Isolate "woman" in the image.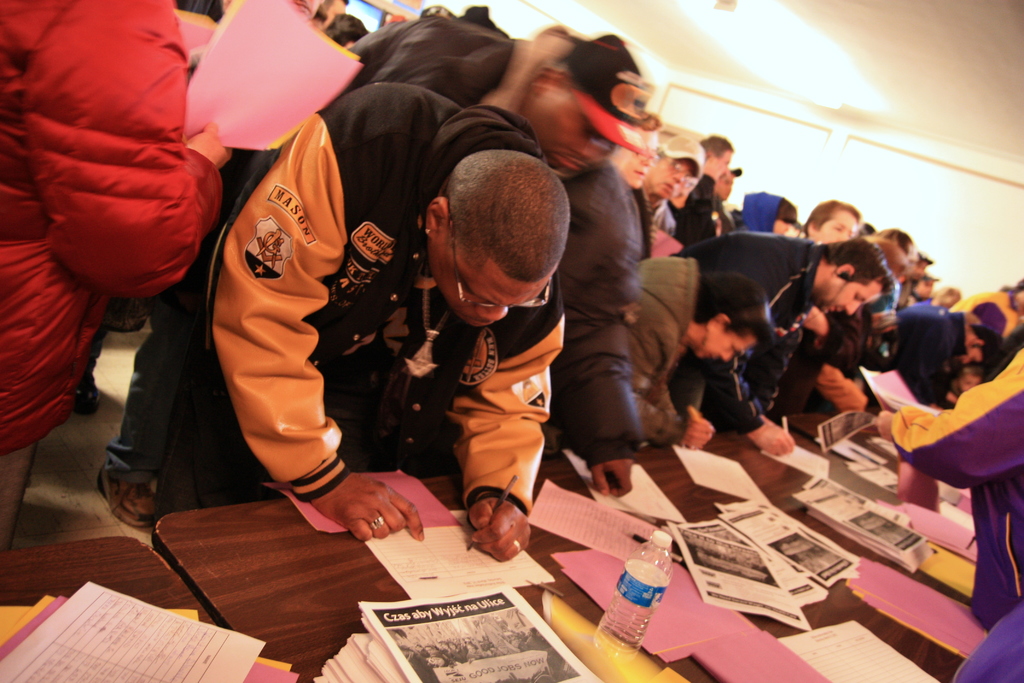
Isolated region: [left=628, top=250, right=772, bottom=452].
